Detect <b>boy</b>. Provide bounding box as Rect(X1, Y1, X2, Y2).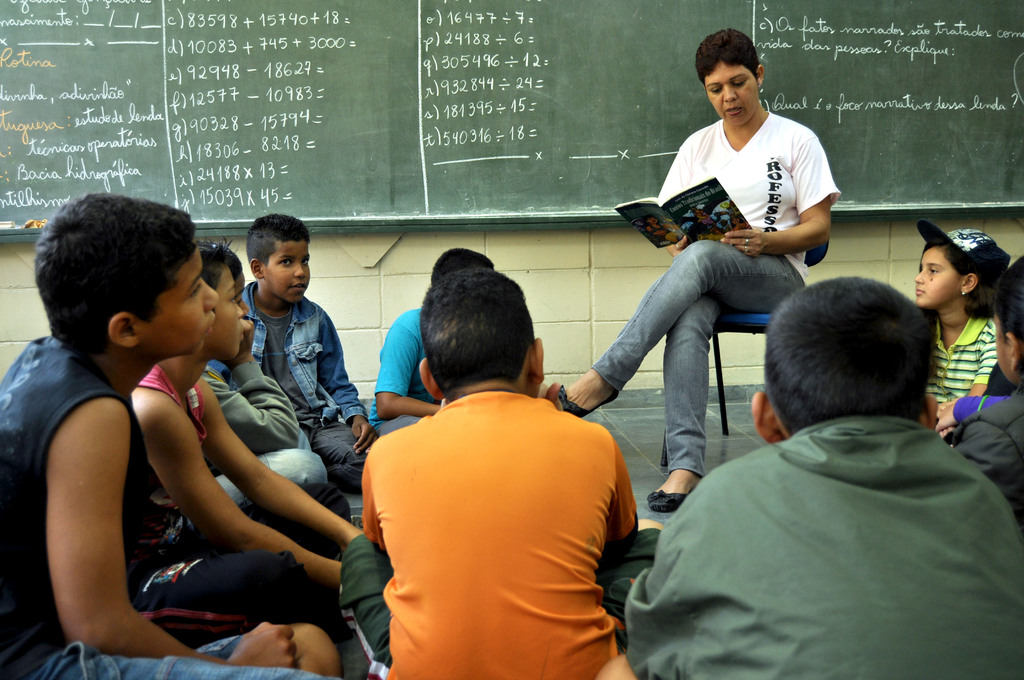
Rect(368, 247, 495, 436).
